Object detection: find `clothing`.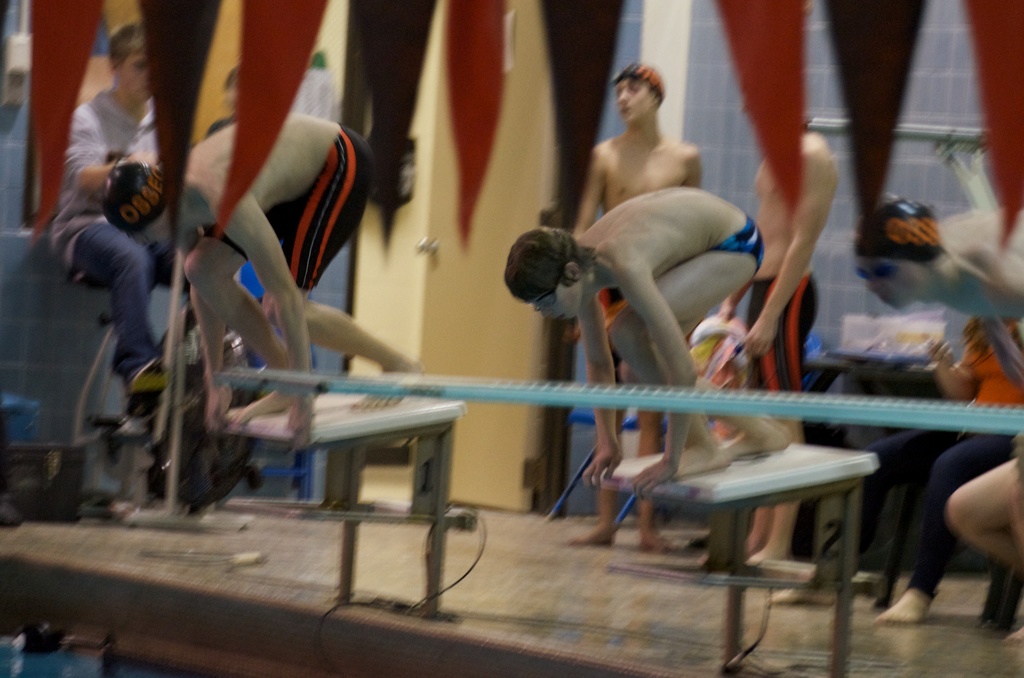
bbox(204, 122, 376, 298).
